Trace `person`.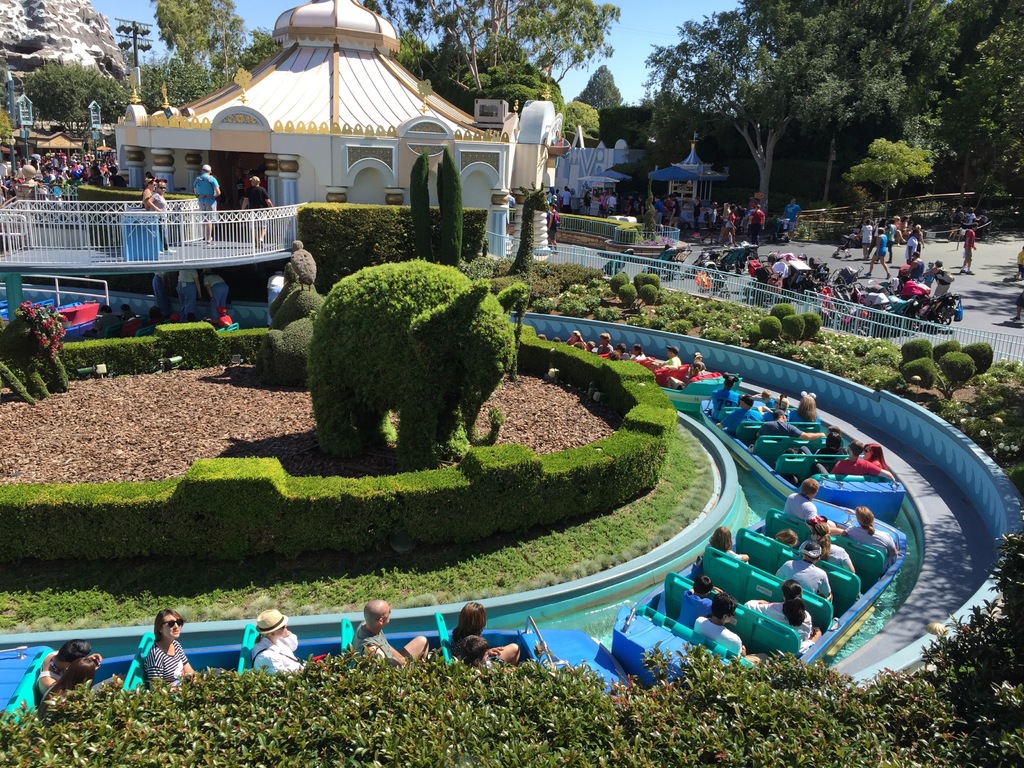
Traced to (x1=896, y1=254, x2=925, y2=300).
